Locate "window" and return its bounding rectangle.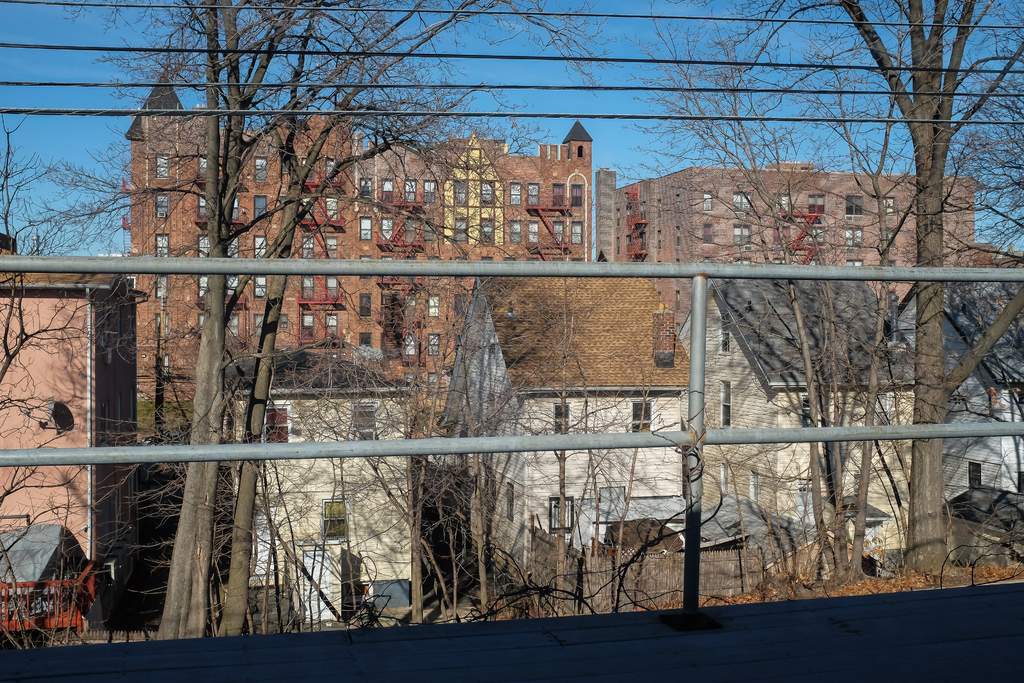
<box>198,276,203,302</box>.
